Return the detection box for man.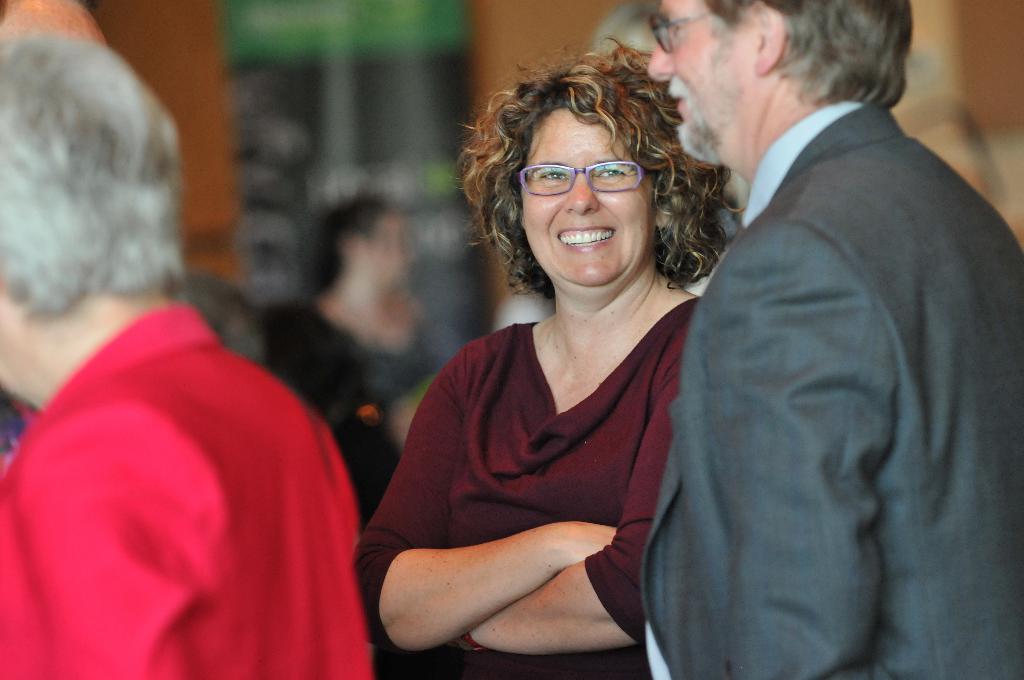
bbox=[0, 35, 374, 679].
